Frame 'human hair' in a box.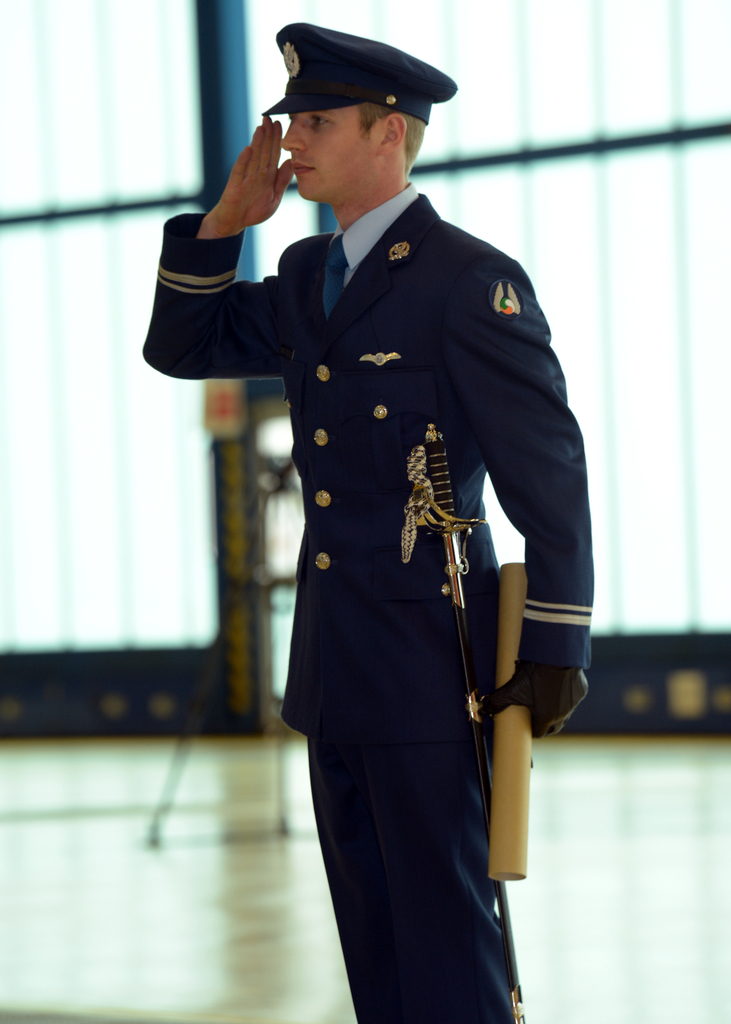
bbox(358, 102, 426, 175).
